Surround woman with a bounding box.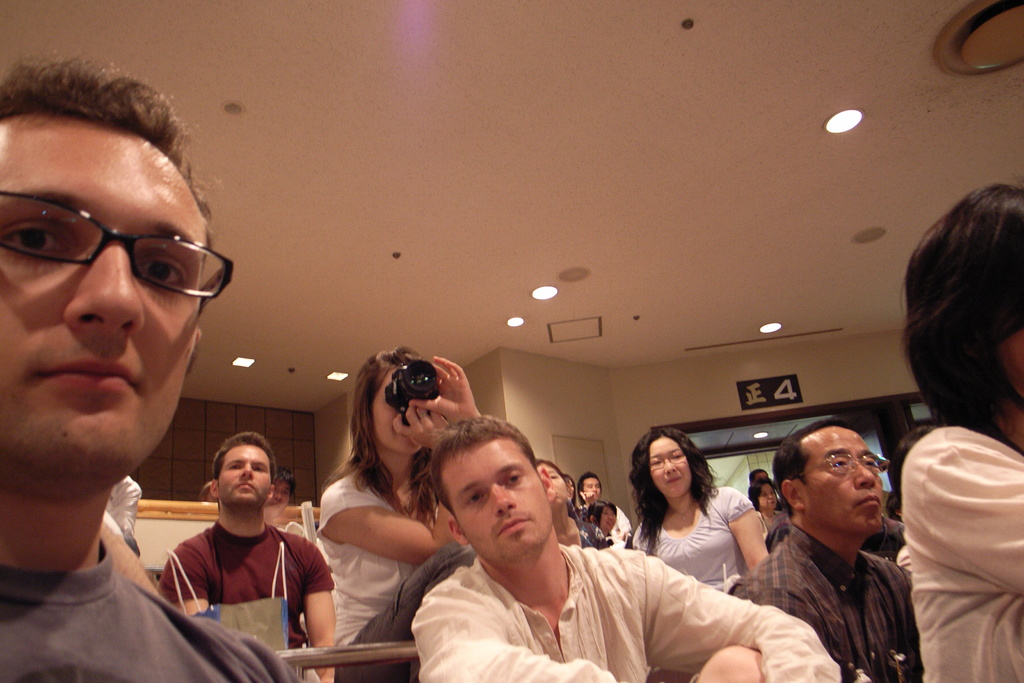
(751,481,792,548).
